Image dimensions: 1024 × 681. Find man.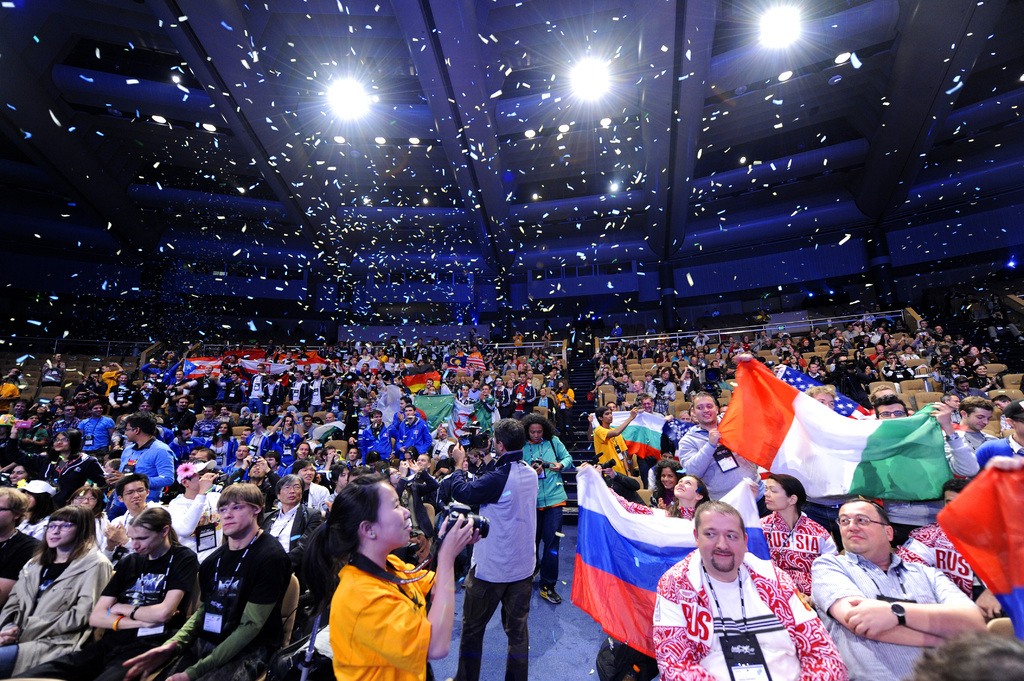
(106, 417, 173, 501).
